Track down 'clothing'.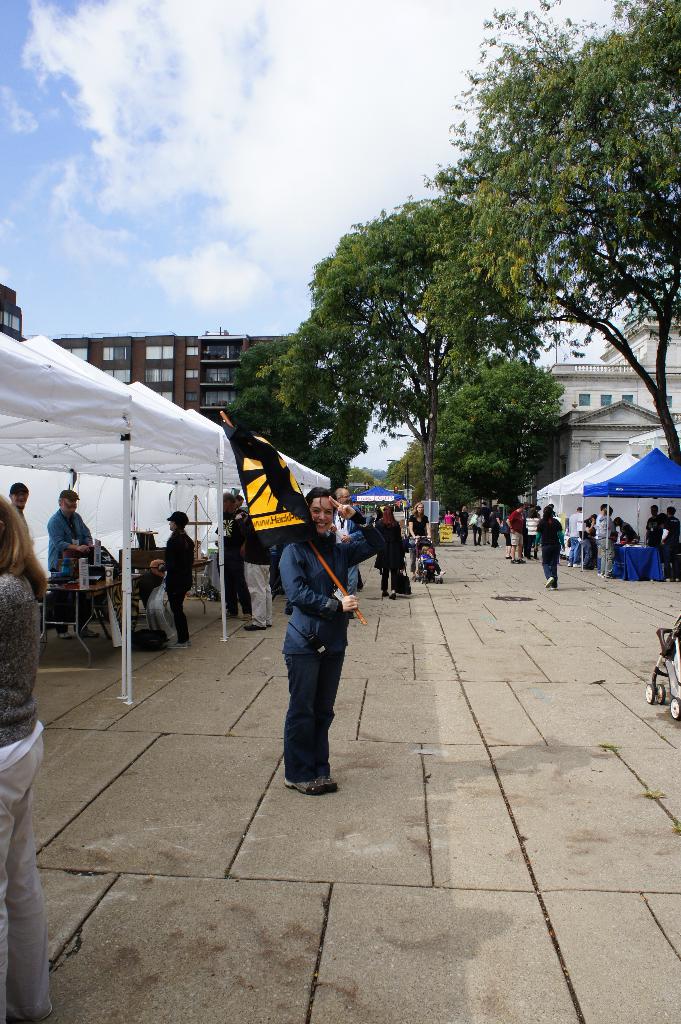
Tracked to l=488, t=509, r=503, b=546.
